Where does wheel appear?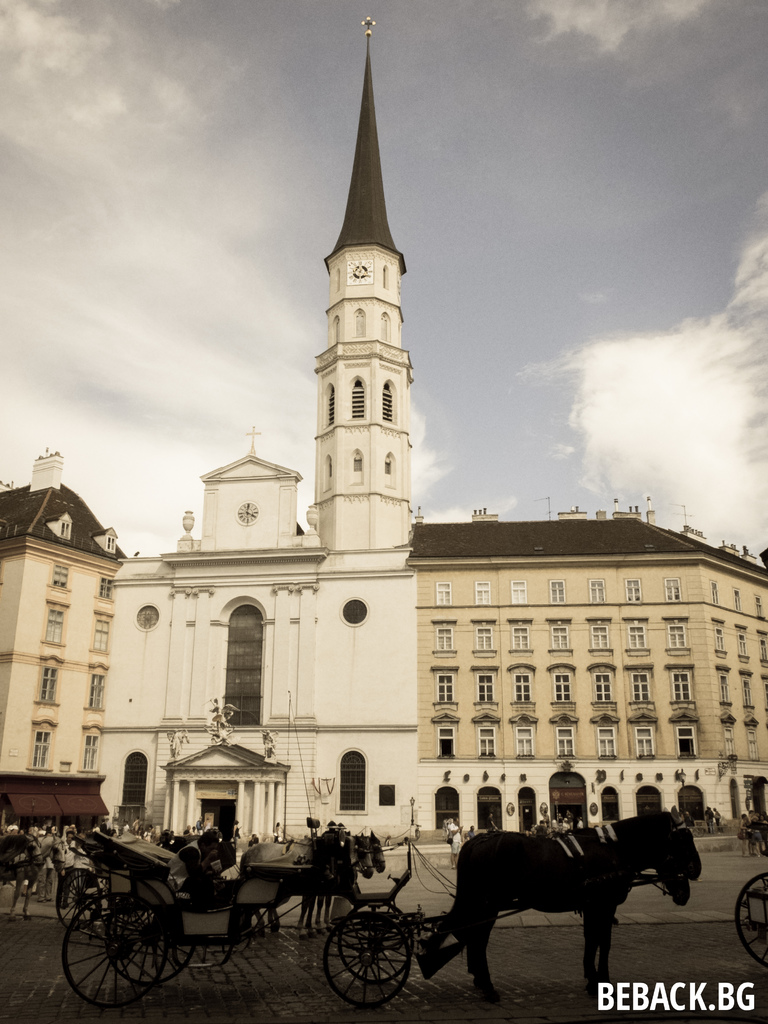
Appears at detection(322, 906, 410, 1011).
